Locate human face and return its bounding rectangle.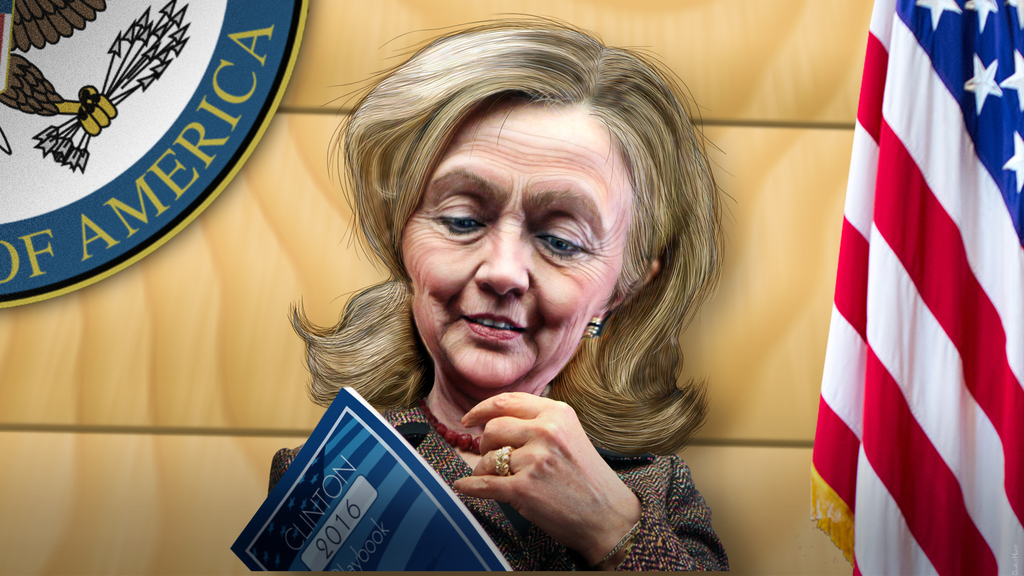
Rect(397, 101, 643, 391).
